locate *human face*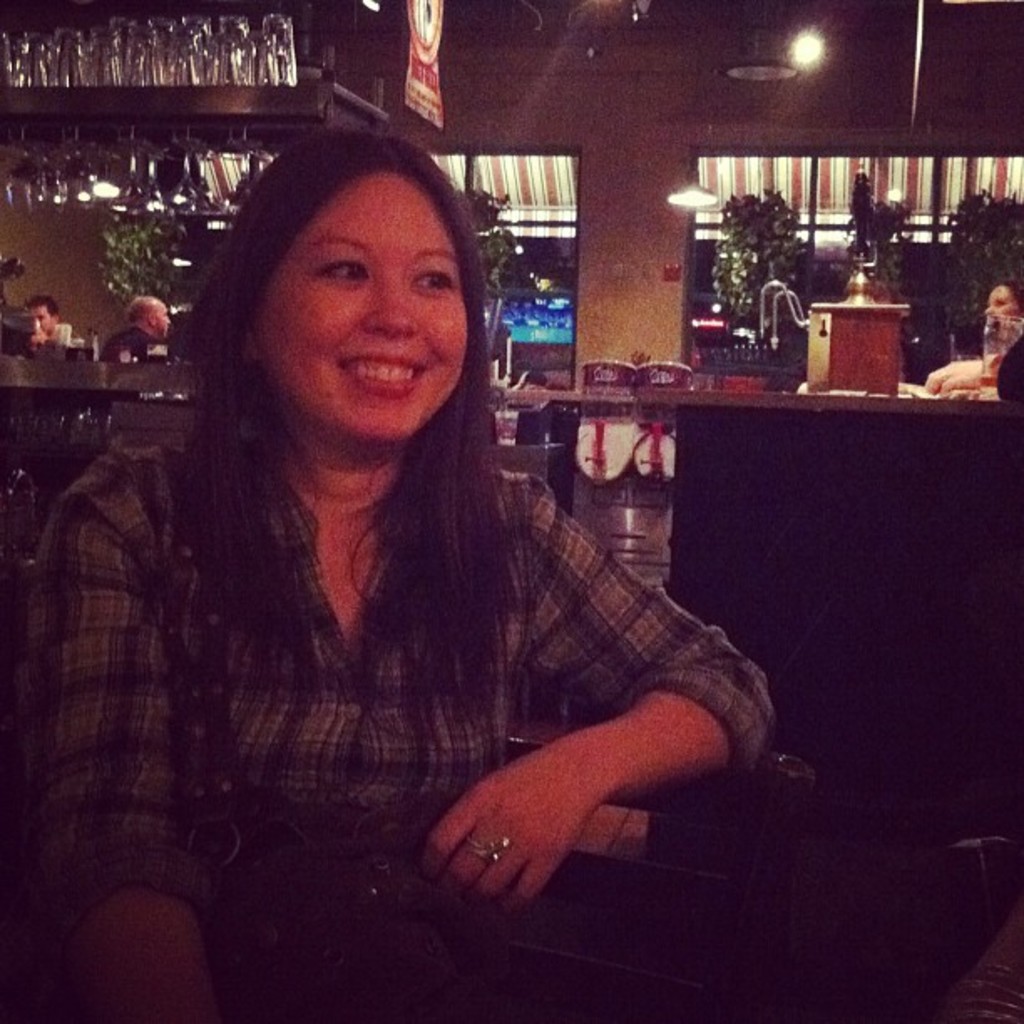
[x1=246, y1=179, x2=462, y2=453]
